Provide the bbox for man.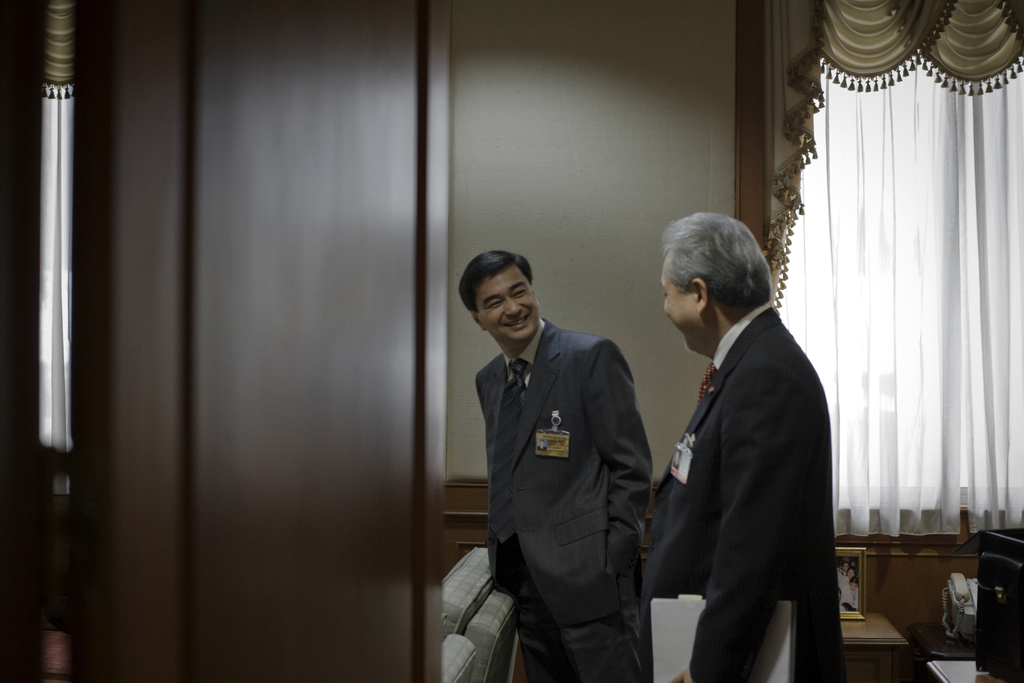
458:251:652:682.
